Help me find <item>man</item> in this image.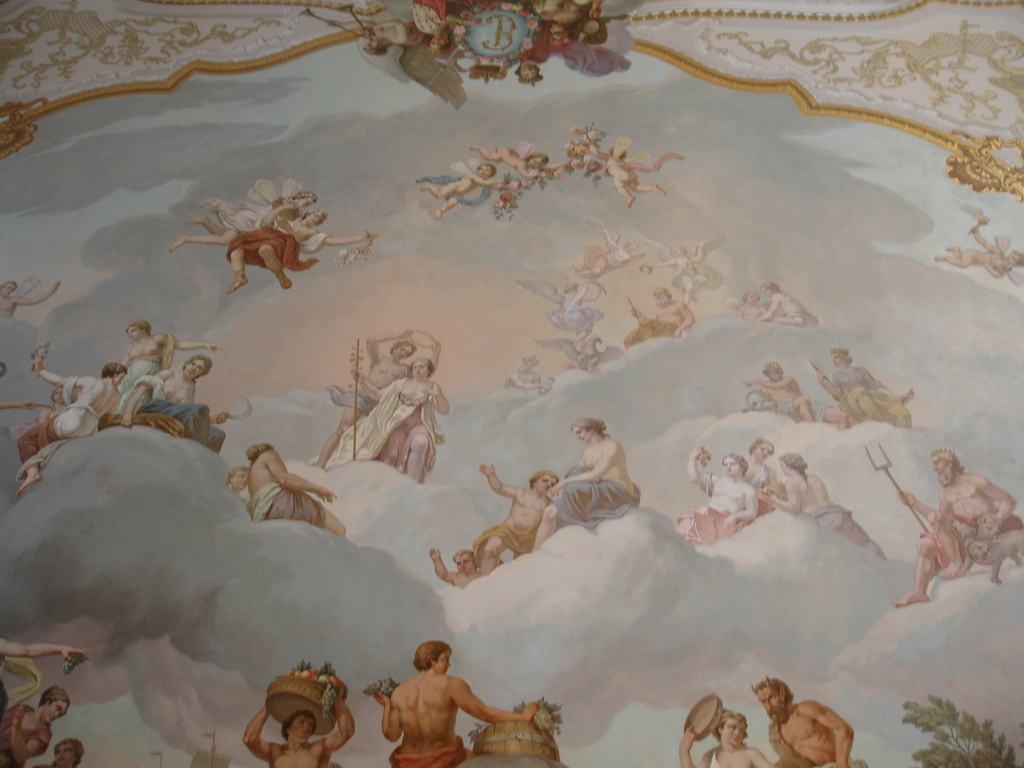
Found it: crop(676, 444, 755, 544).
